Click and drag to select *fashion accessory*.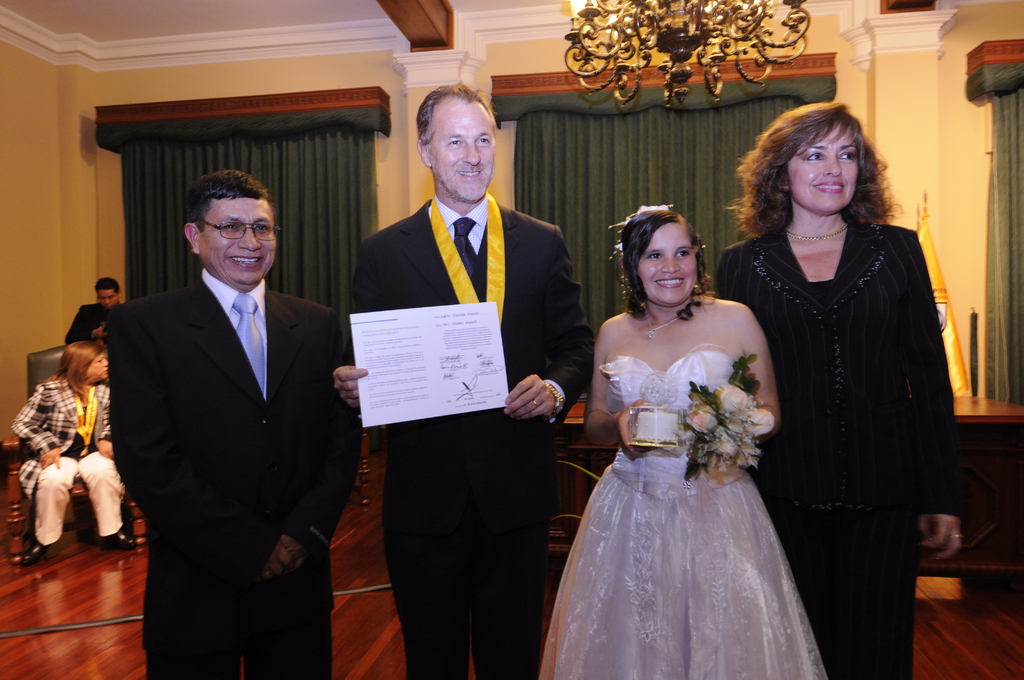
Selection: BBox(950, 532, 964, 541).
